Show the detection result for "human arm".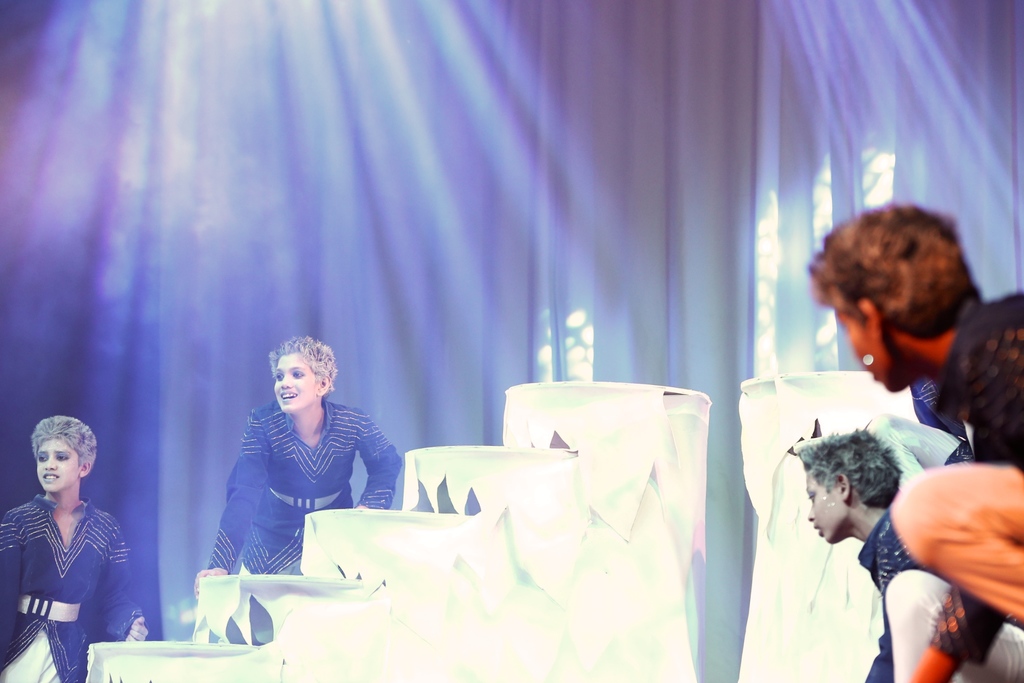
<region>104, 515, 150, 644</region>.
